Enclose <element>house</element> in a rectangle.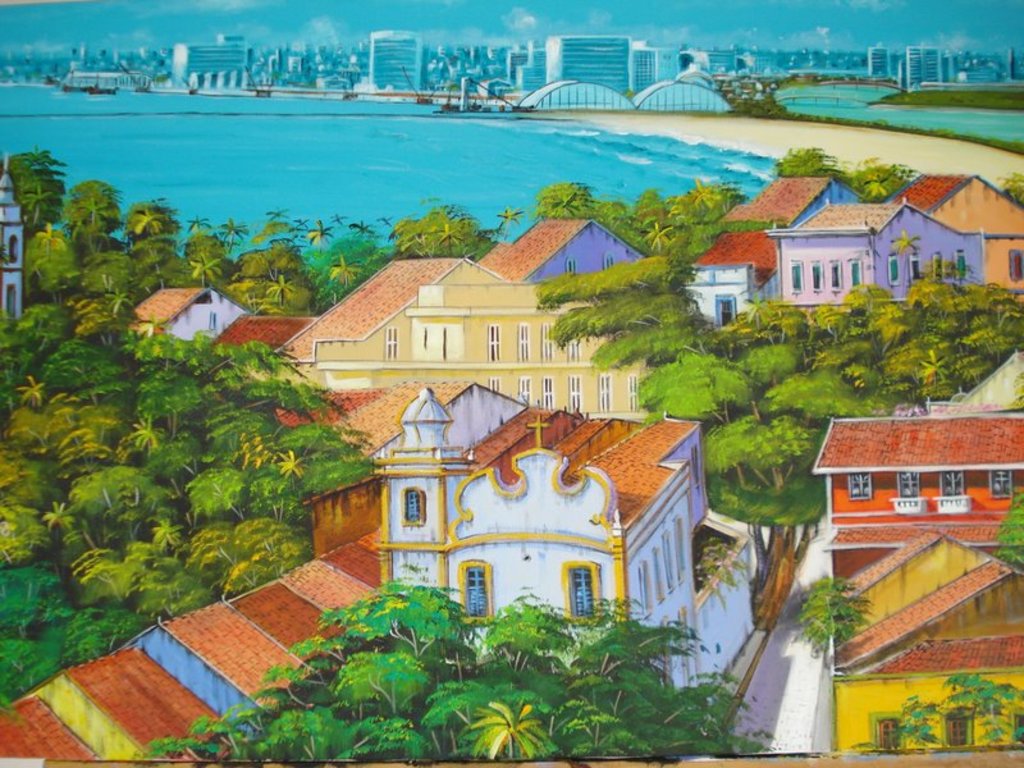
left=145, top=288, right=234, bottom=351.
